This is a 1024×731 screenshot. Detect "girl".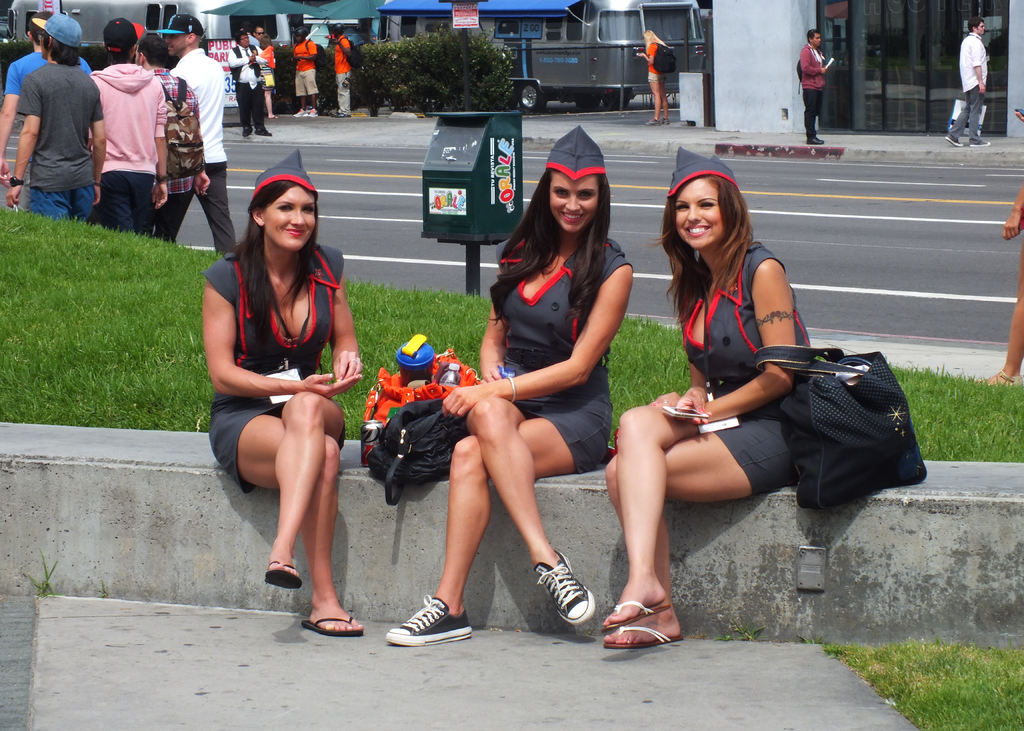
Rect(383, 127, 637, 653).
